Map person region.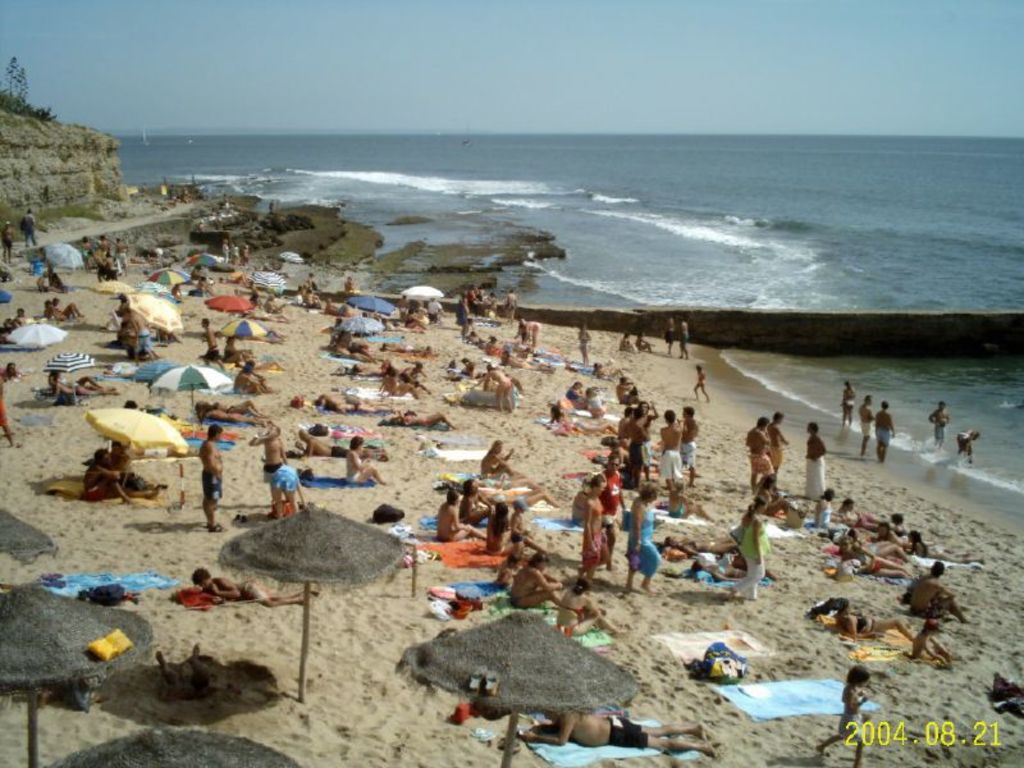
Mapped to {"left": 772, "top": 411, "right": 787, "bottom": 479}.
